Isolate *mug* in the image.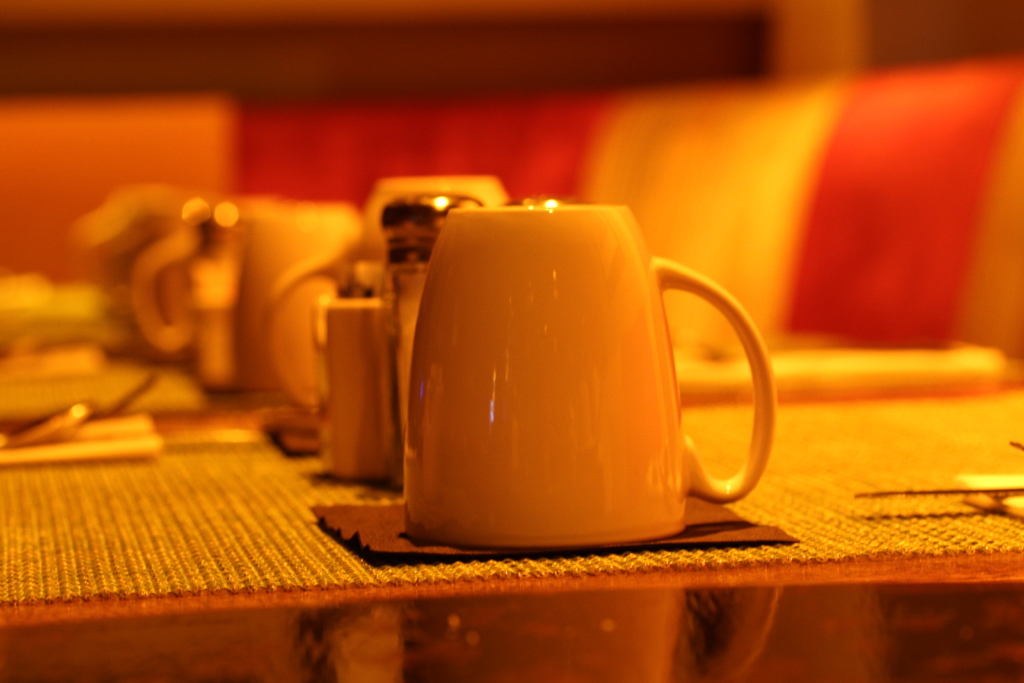
Isolated region: bbox=[404, 206, 776, 554].
